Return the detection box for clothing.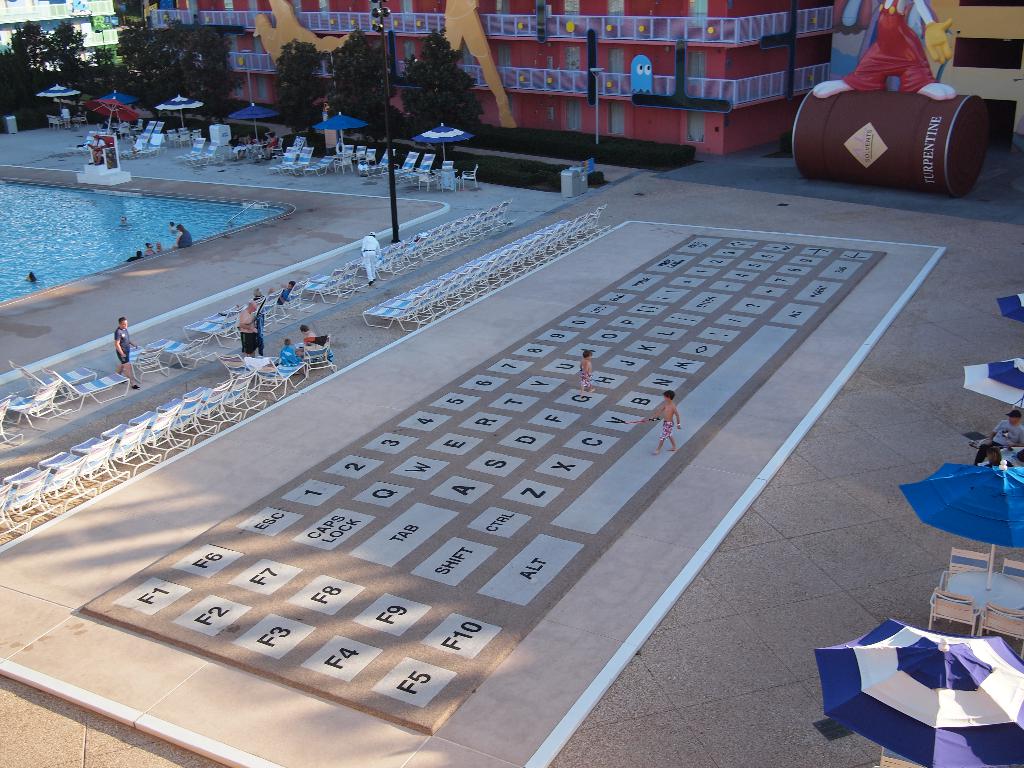
<box>442,0,490,59</box>.
